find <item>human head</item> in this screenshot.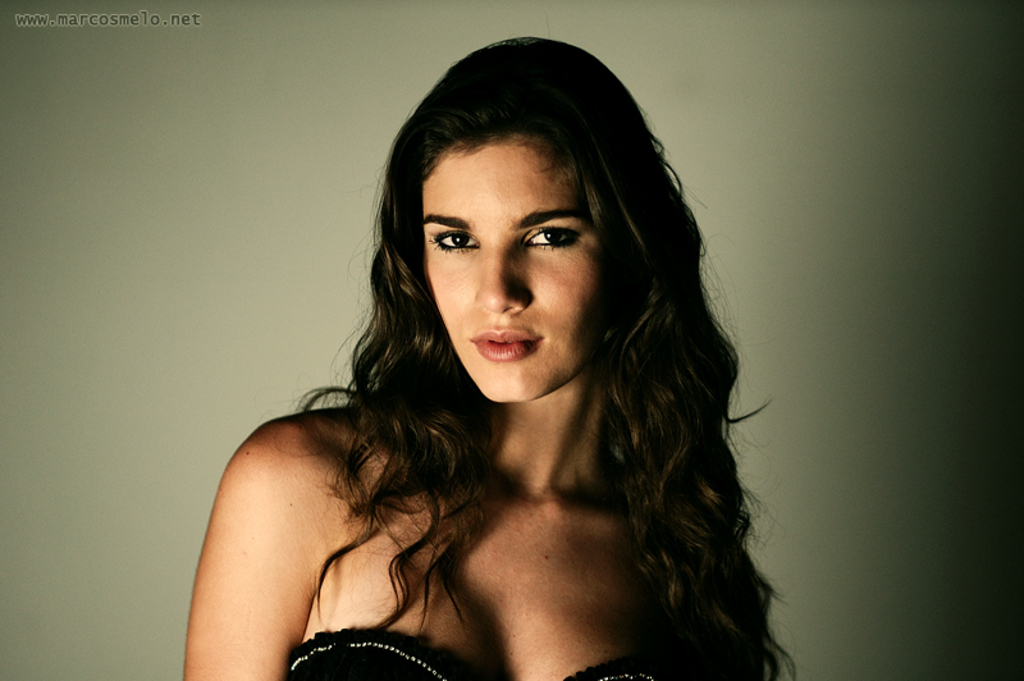
The bounding box for <item>human head</item> is rect(389, 46, 652, 399).
